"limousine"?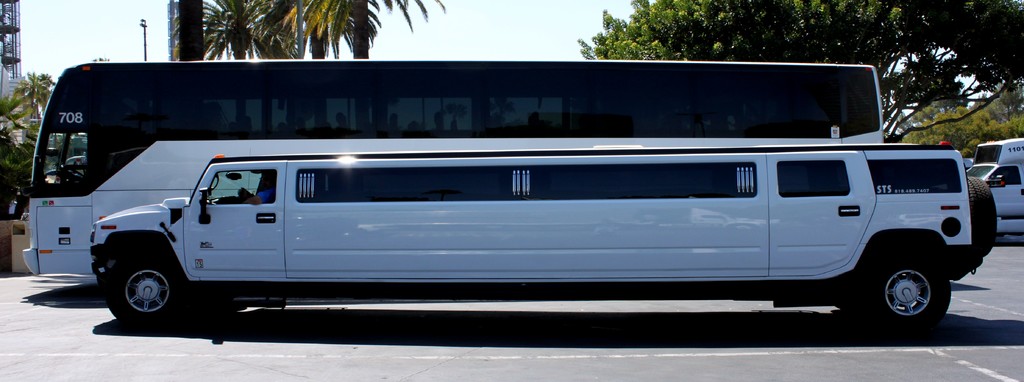
[x1=92, y1=143, x2=1000, y2=346]
